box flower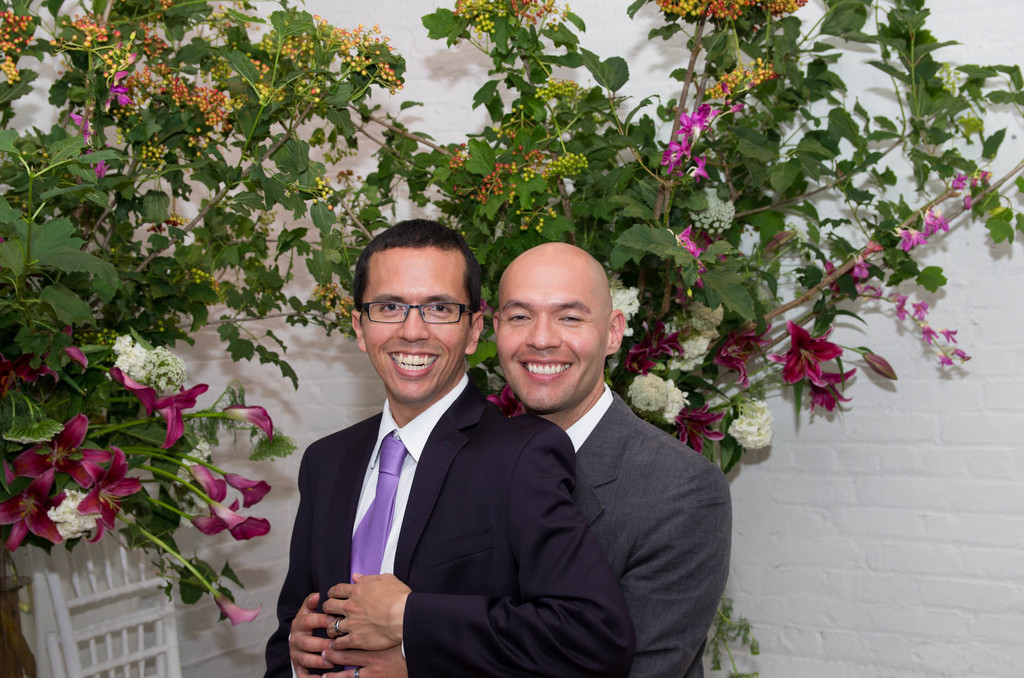
x1=51, y1=480, x2=106, y2=550
